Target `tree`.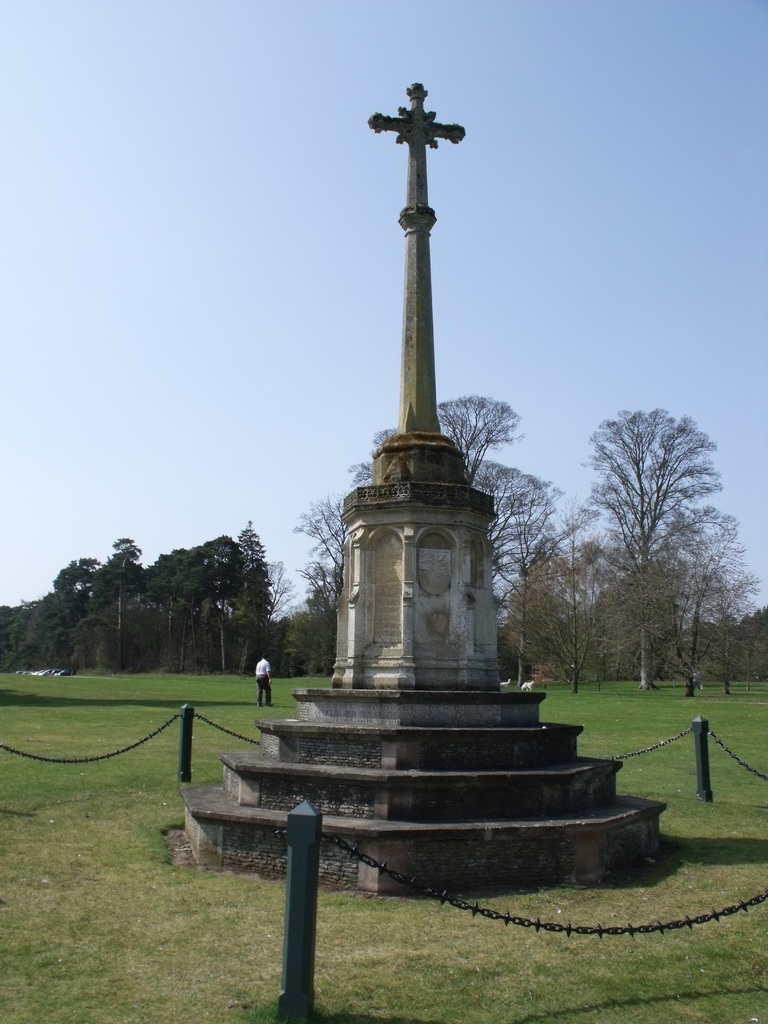
Target region: rect(26, 523, 304, 659).
